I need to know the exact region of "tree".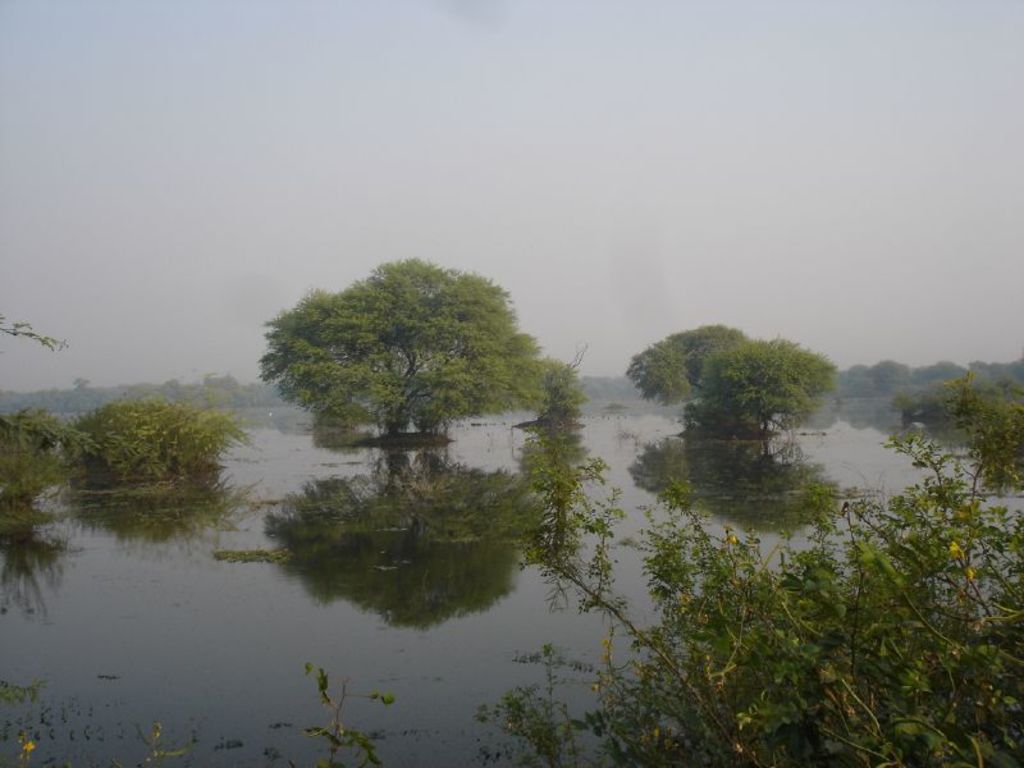
Region: 58:393:265:485.
